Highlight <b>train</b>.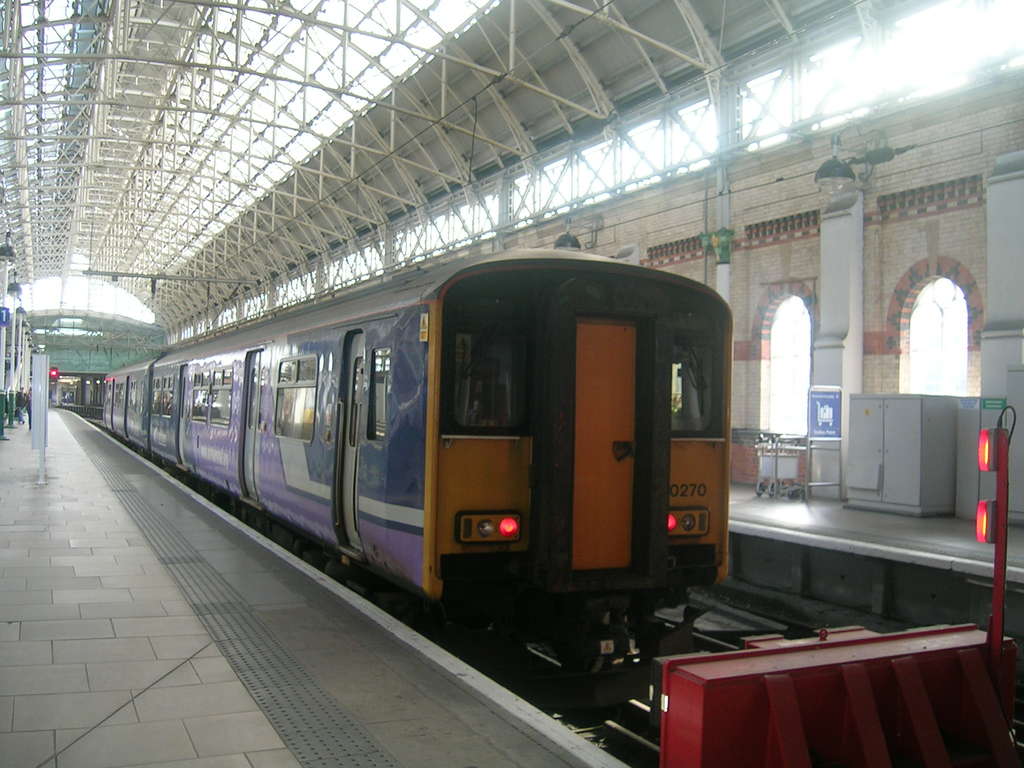
Highlighted region: left=100, top=249, right=737, bottom=719.
